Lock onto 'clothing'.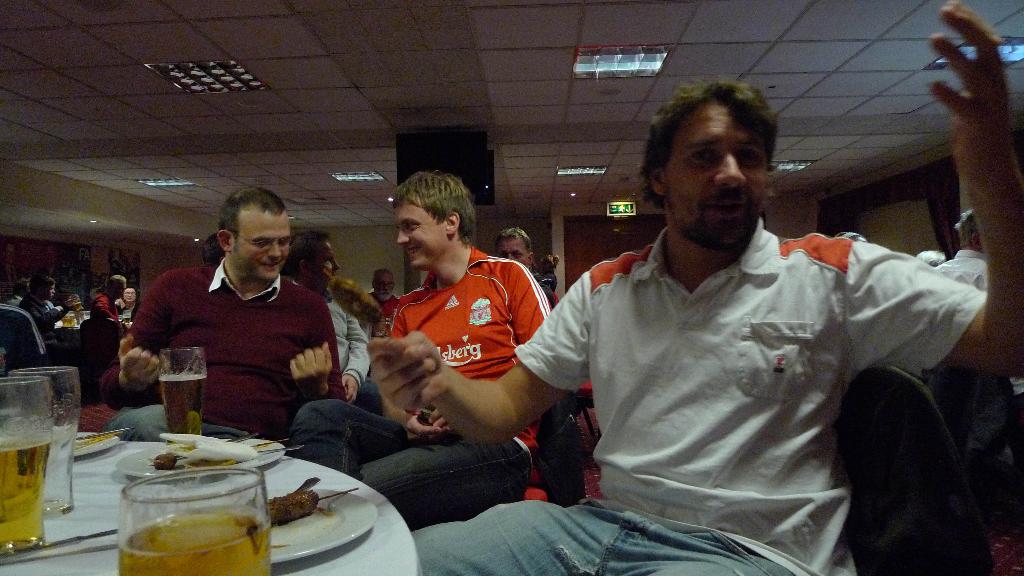
Locked: (x1=409, y1=216, x2=989, y2=575).
